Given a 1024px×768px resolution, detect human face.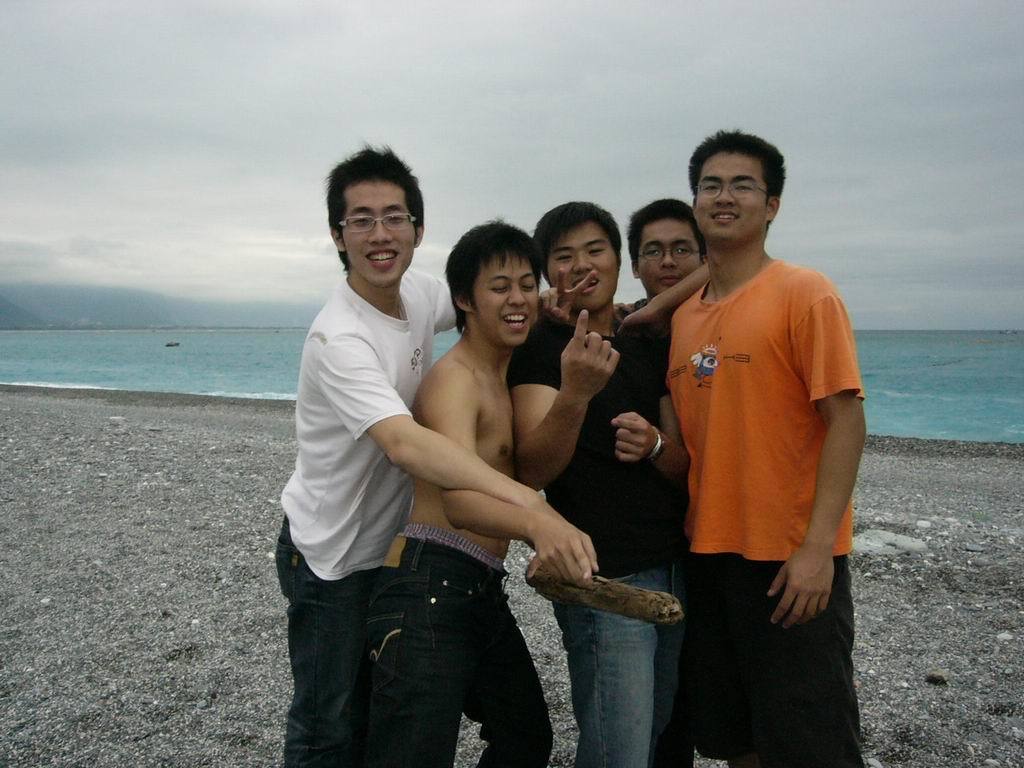
bbox=[474, 248, 544, 344].
